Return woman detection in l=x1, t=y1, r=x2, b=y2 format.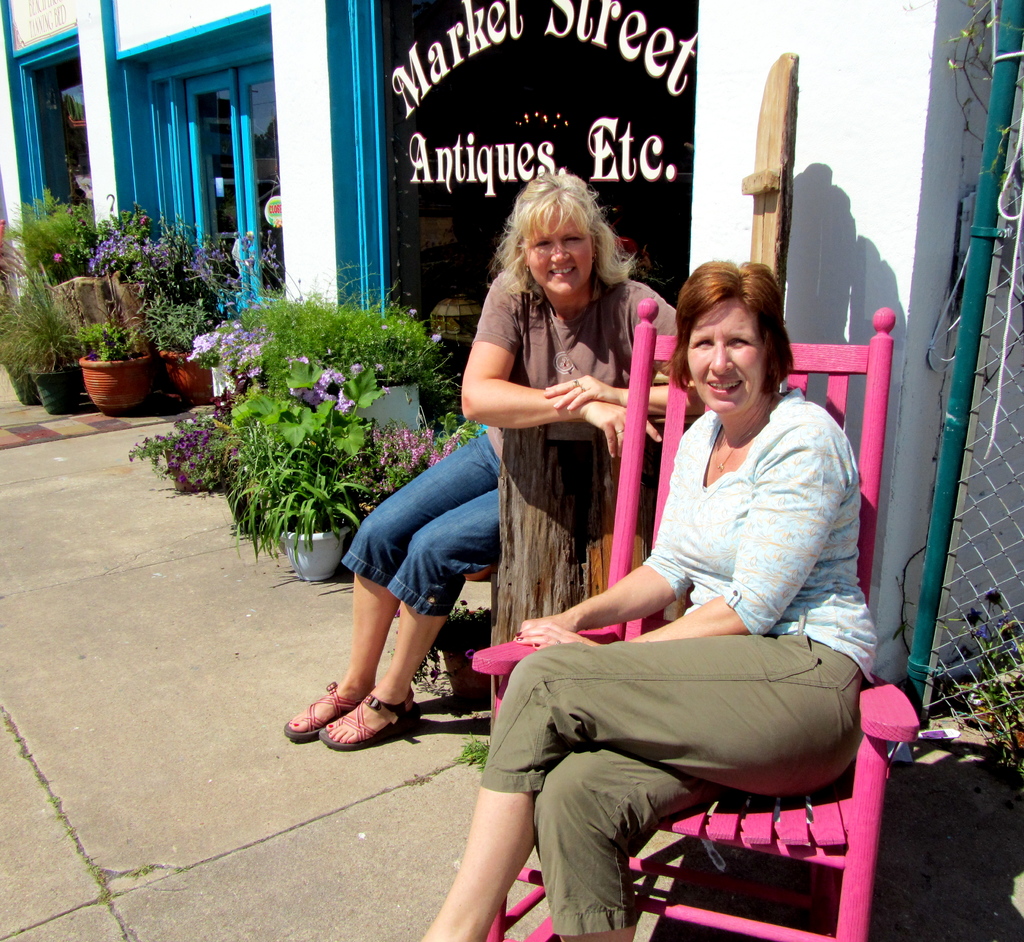
l=428, t=262, r=861, b=941.
